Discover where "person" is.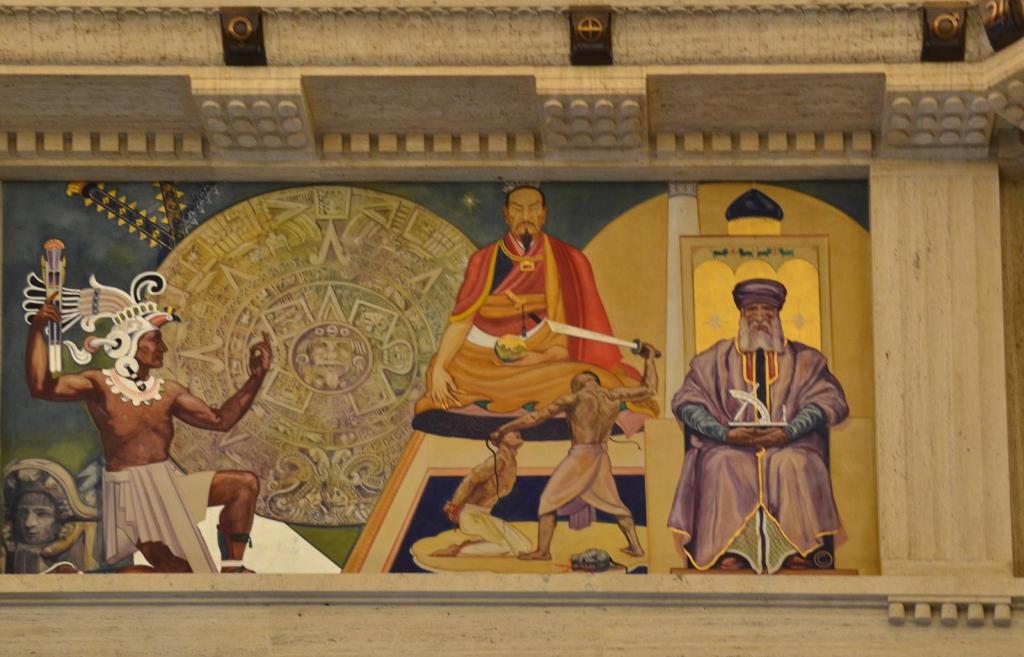
Discovered at pyautogui.locateOnScreen(27, 290, 276, 575).
